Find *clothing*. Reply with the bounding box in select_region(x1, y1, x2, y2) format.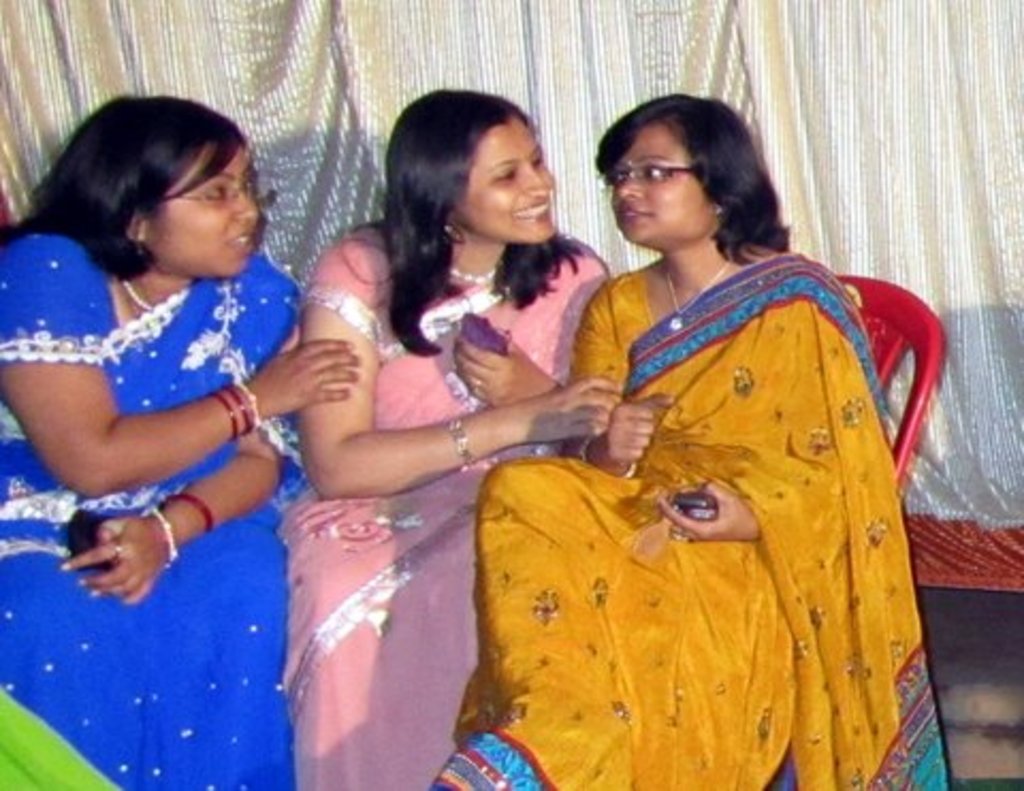
select_region(450, 200, 964, 742).
